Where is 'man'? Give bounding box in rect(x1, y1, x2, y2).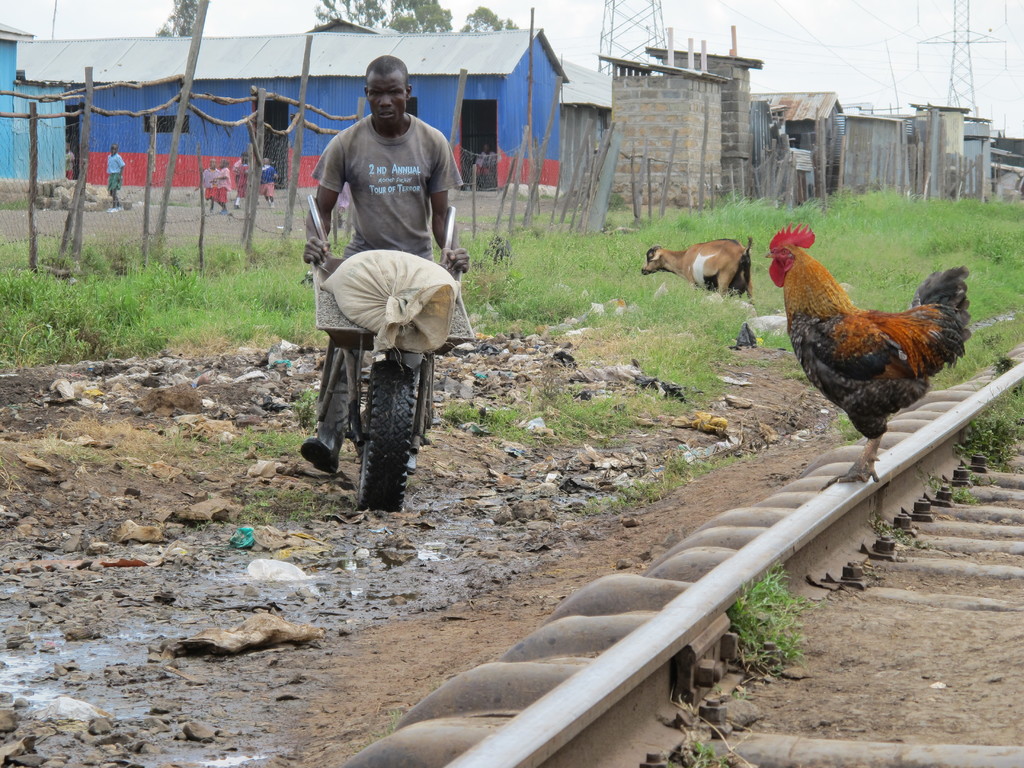
rect(296, 77, 467, 500).
